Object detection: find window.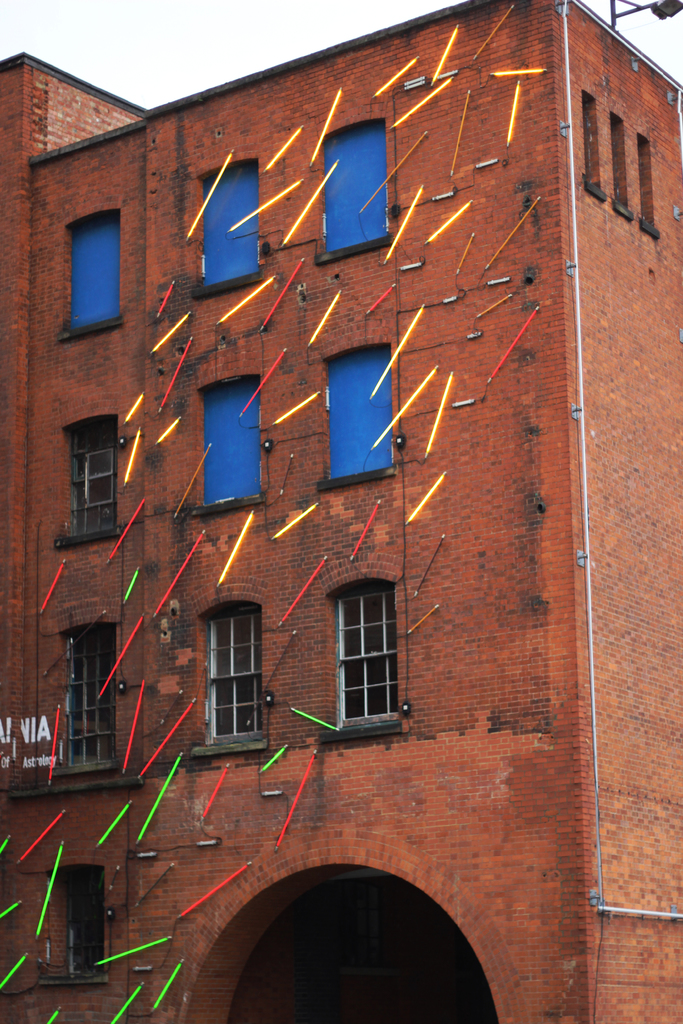
{"x1": 51, "y1": 423, "x2": 120, "y2": 547}.
